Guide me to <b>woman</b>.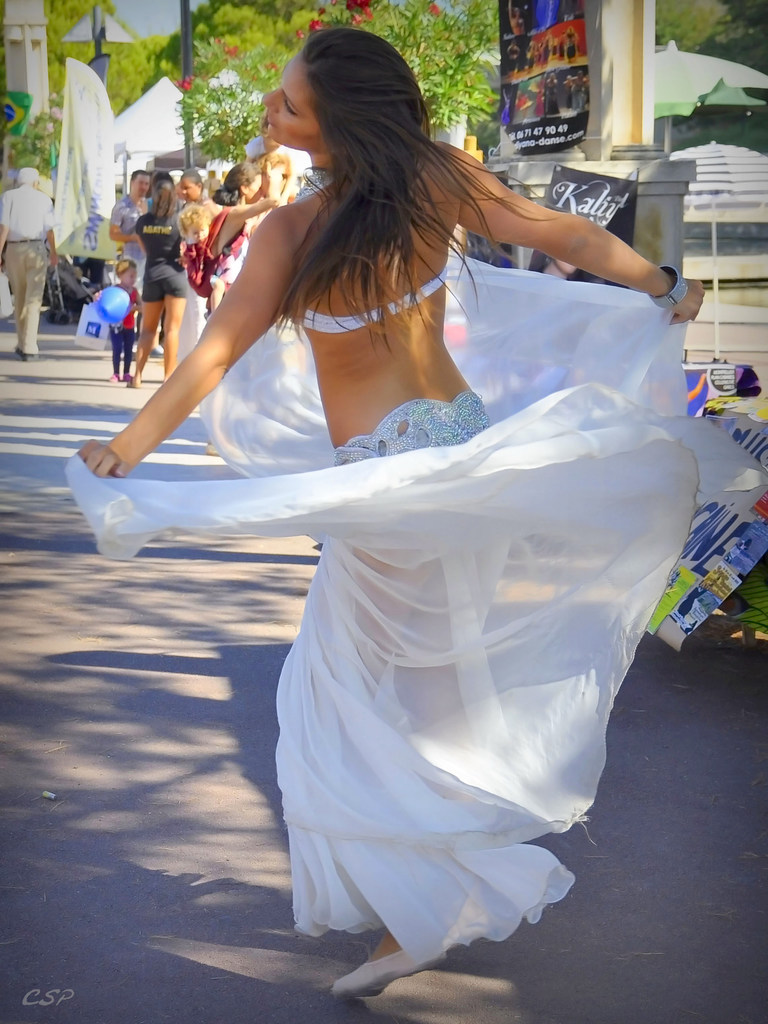
Guidance: <bbox>113, 45, 687, 982</bbox>.
